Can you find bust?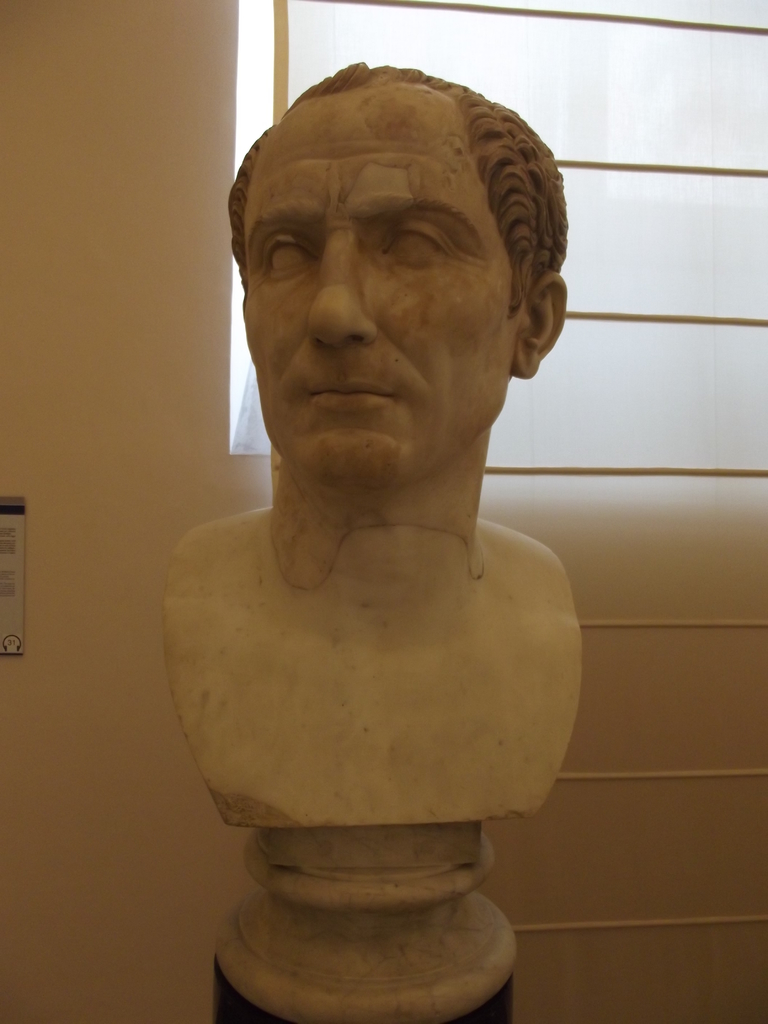
Yes, bounding box: [160,56,588,879].
